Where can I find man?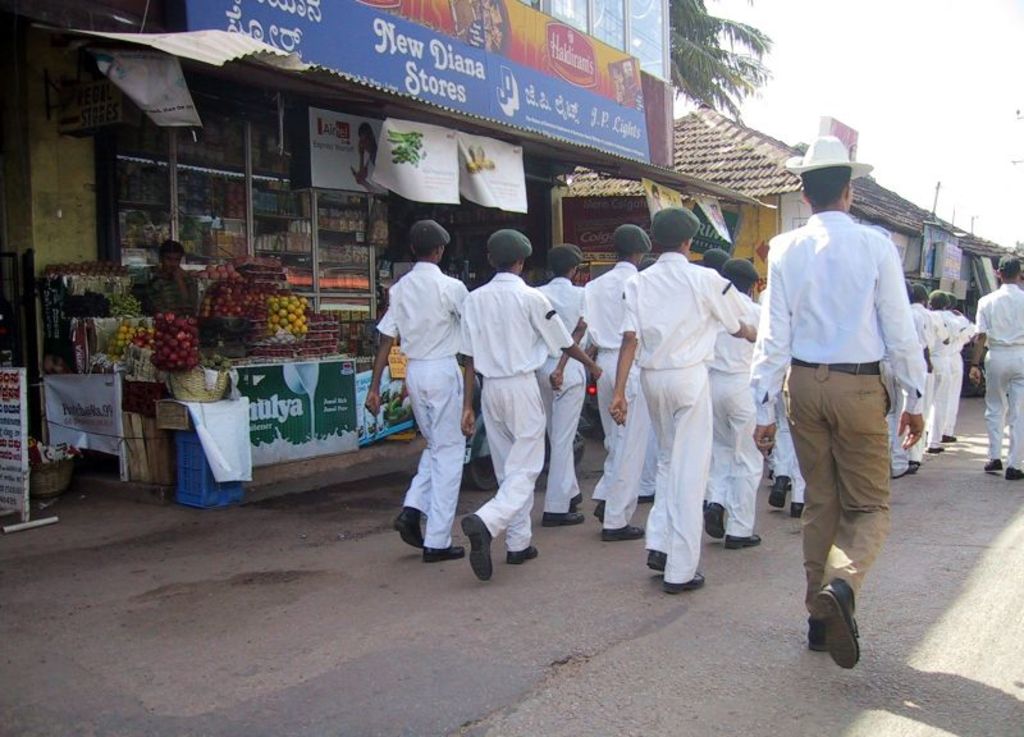
You can find it at x1=774, y1=380, x2=806, y2=519.
